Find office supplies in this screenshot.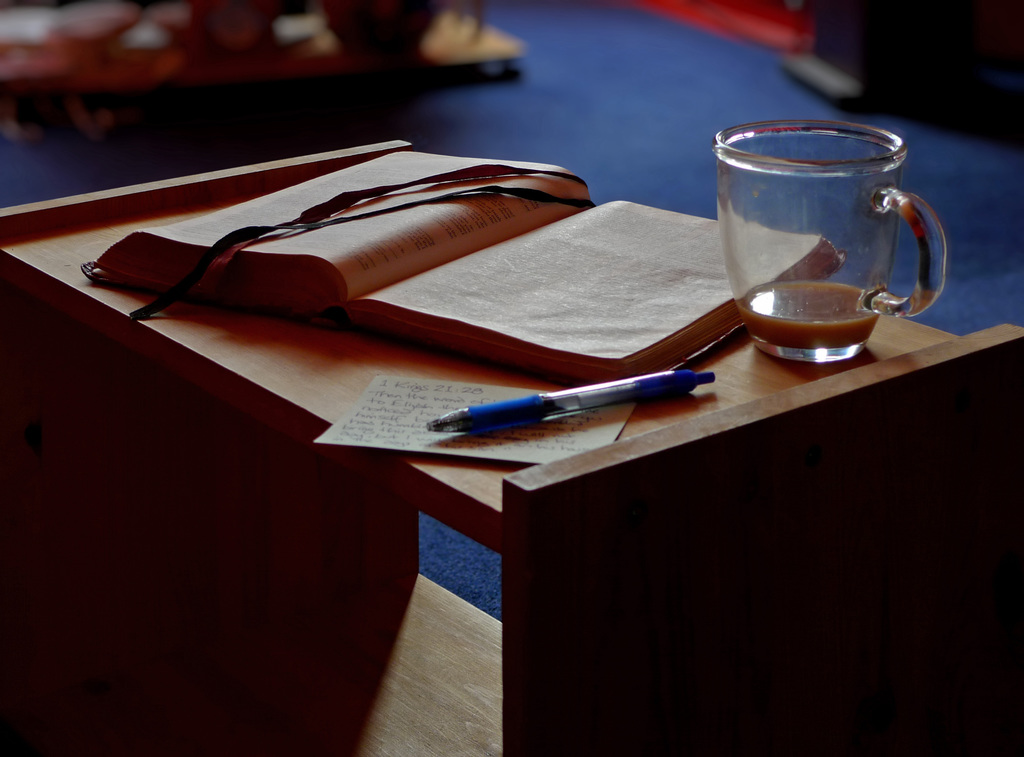
The bounding box for office supplies is (left=419, top=347, right=743, bottom=443).
